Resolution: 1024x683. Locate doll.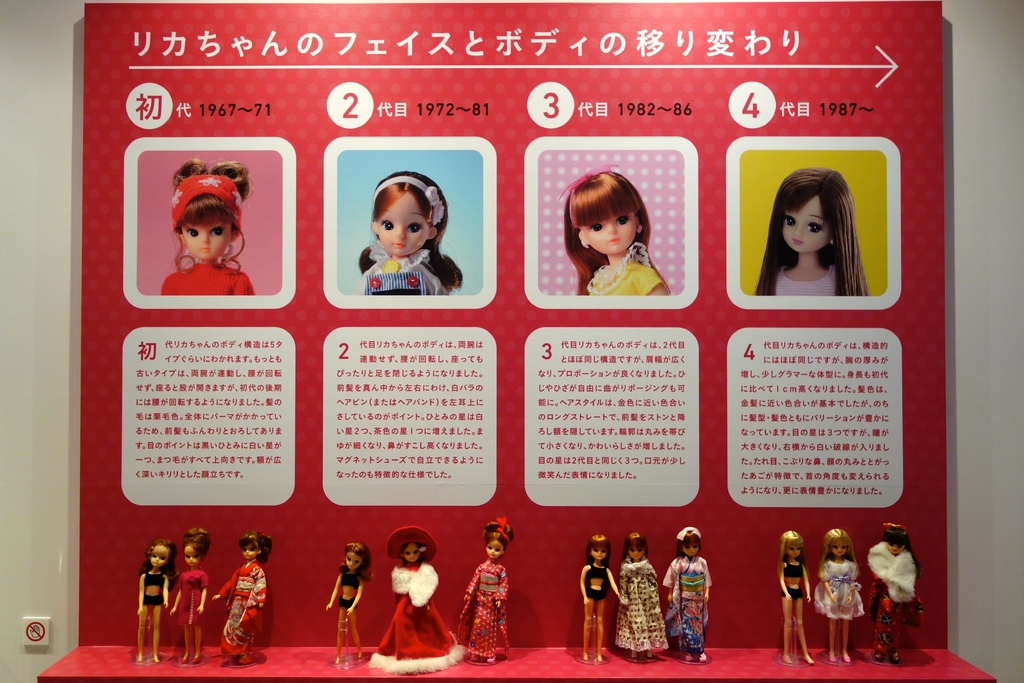
[455,520,509,671].
